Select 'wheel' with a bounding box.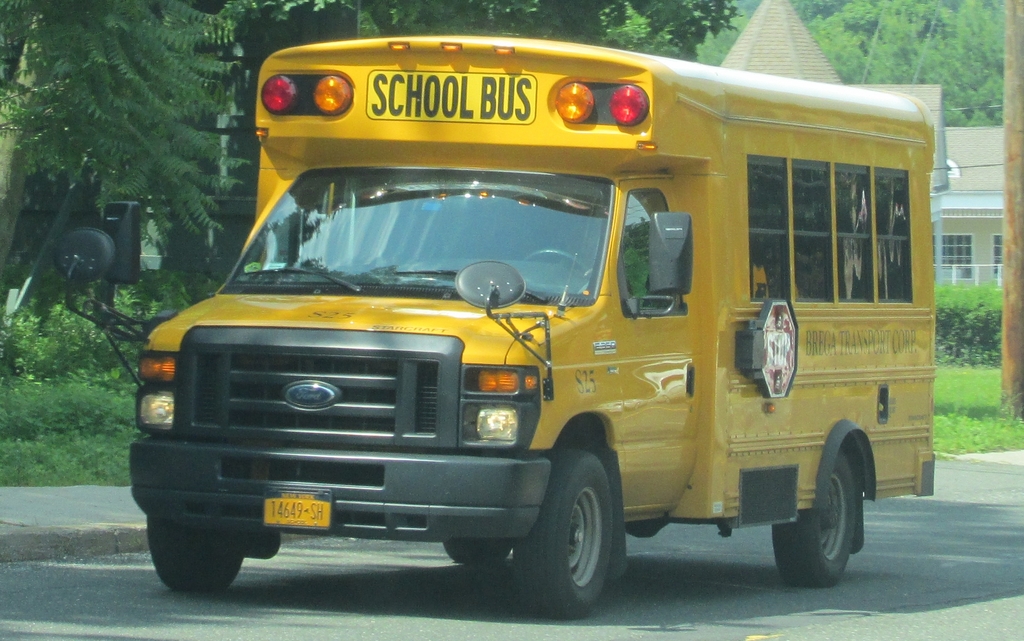
region(513, 448, 618, 619).
